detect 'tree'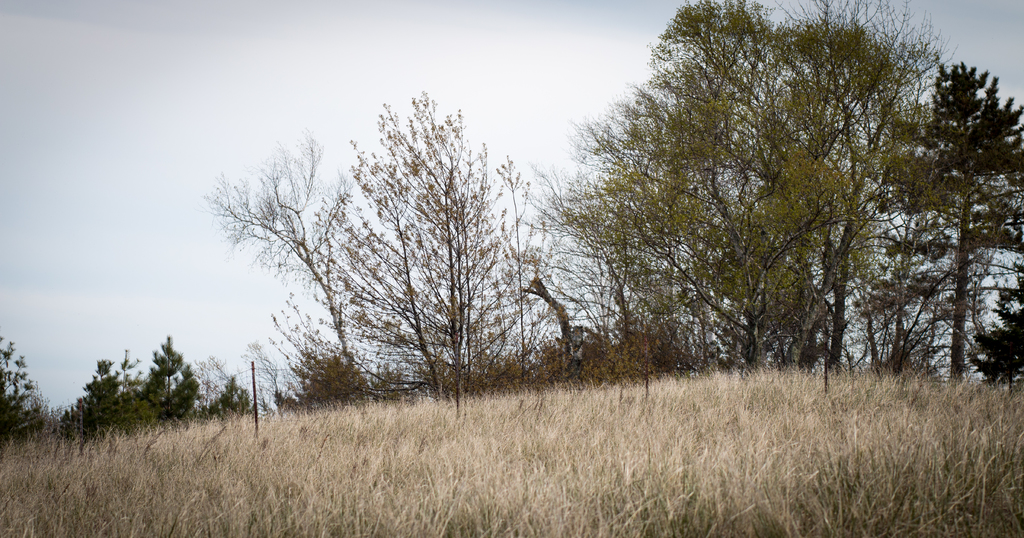
[x1=967, y1=267, x2=1023, y2=383]
